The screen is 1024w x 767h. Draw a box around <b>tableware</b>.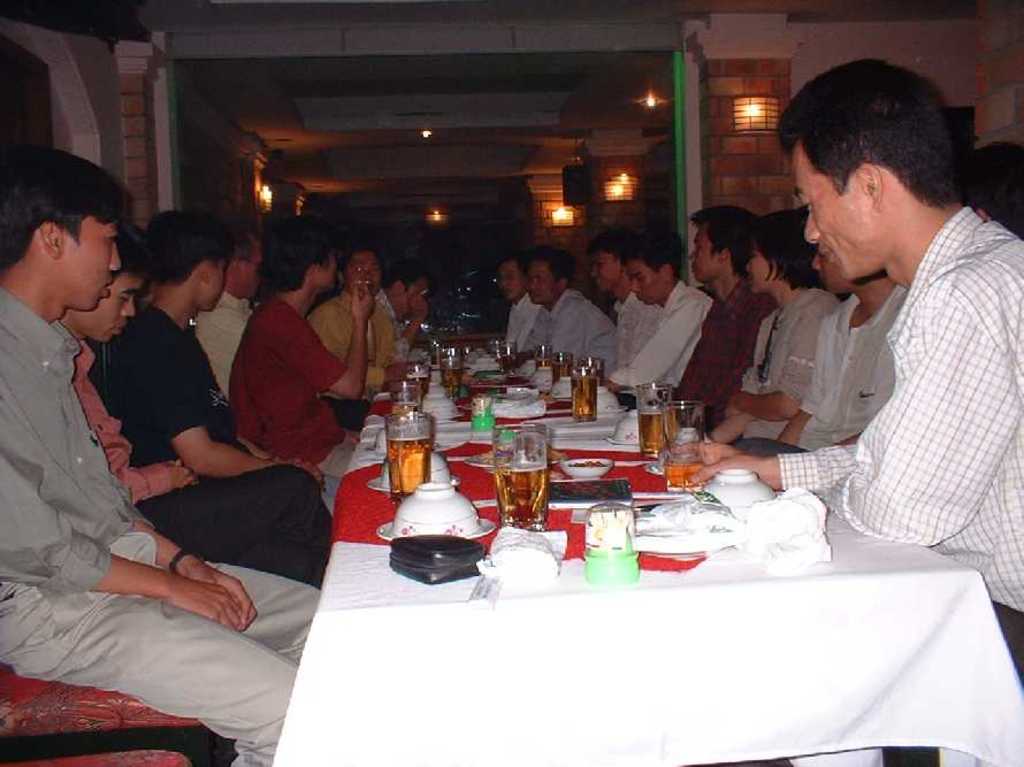
bbox=[628, 377, 673, 458].
